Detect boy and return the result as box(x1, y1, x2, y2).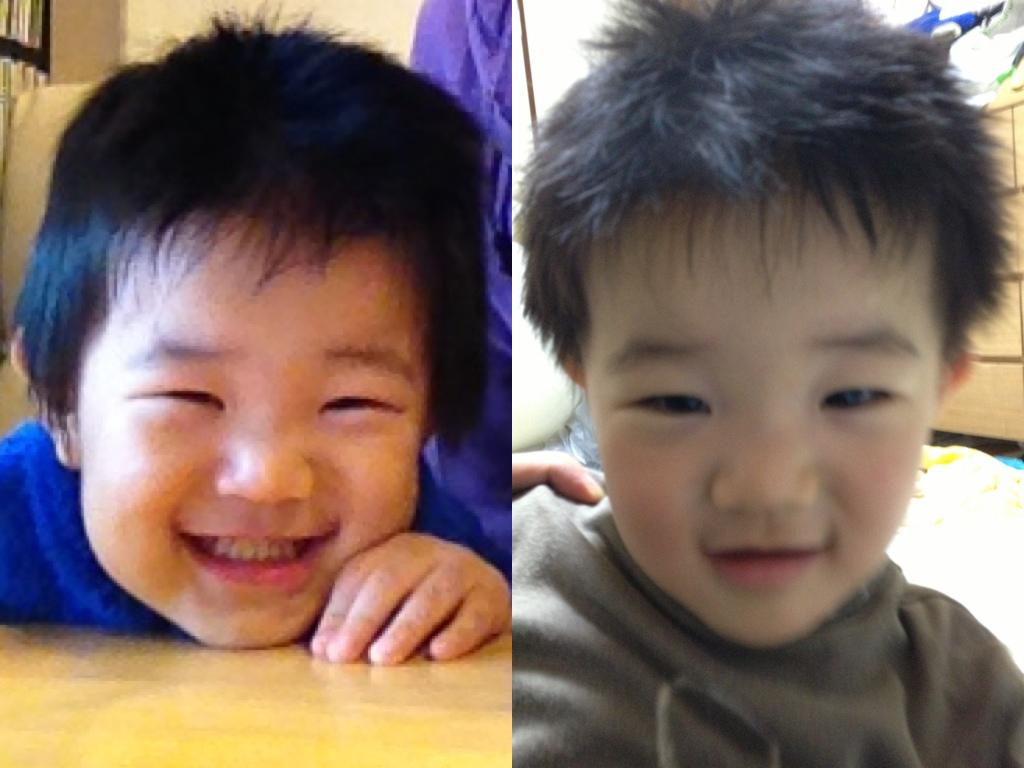
box(1, 26, 514, 656).
